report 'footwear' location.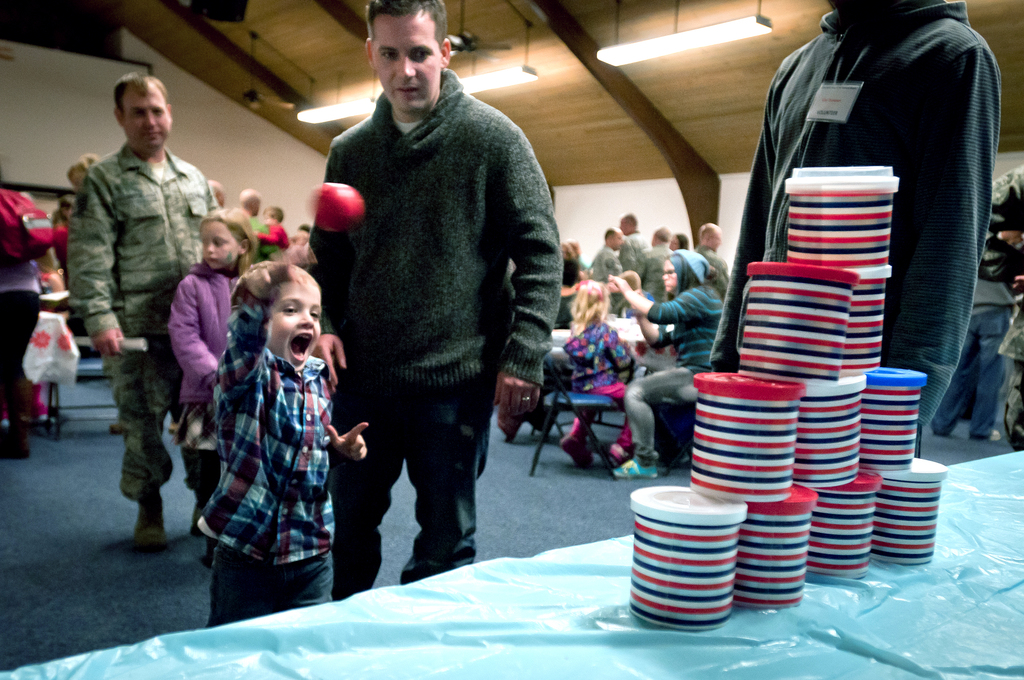
Report: detection(609, 457, 659, 479).
